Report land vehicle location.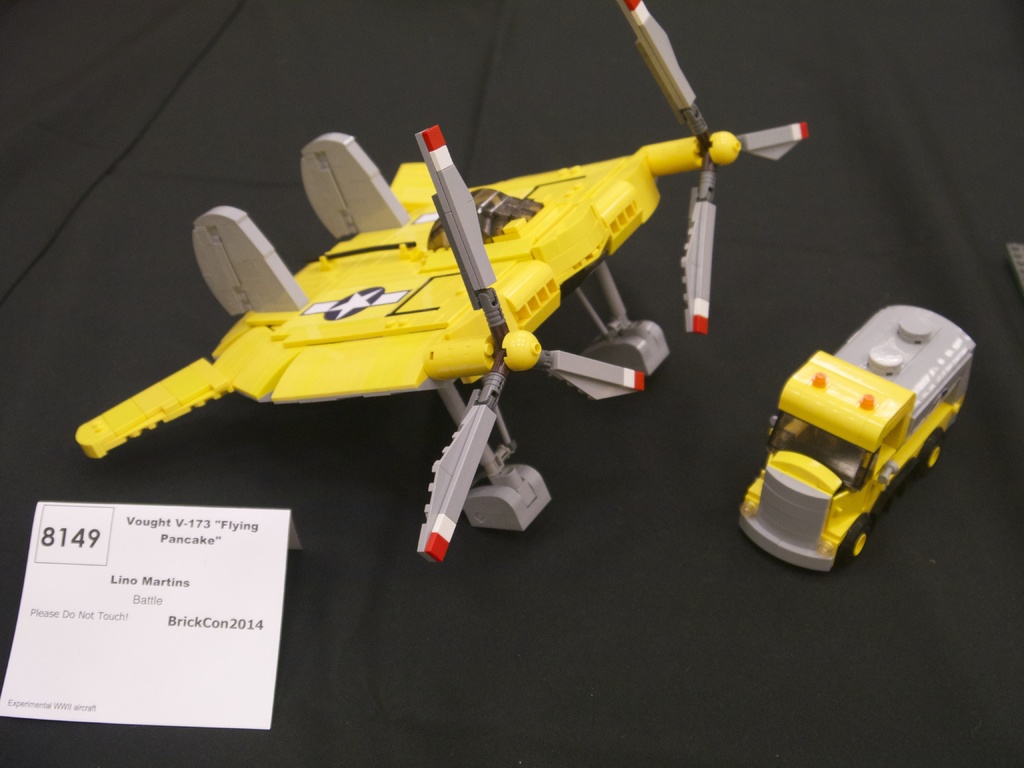
Report: locate(707, 318, 963, 573).
